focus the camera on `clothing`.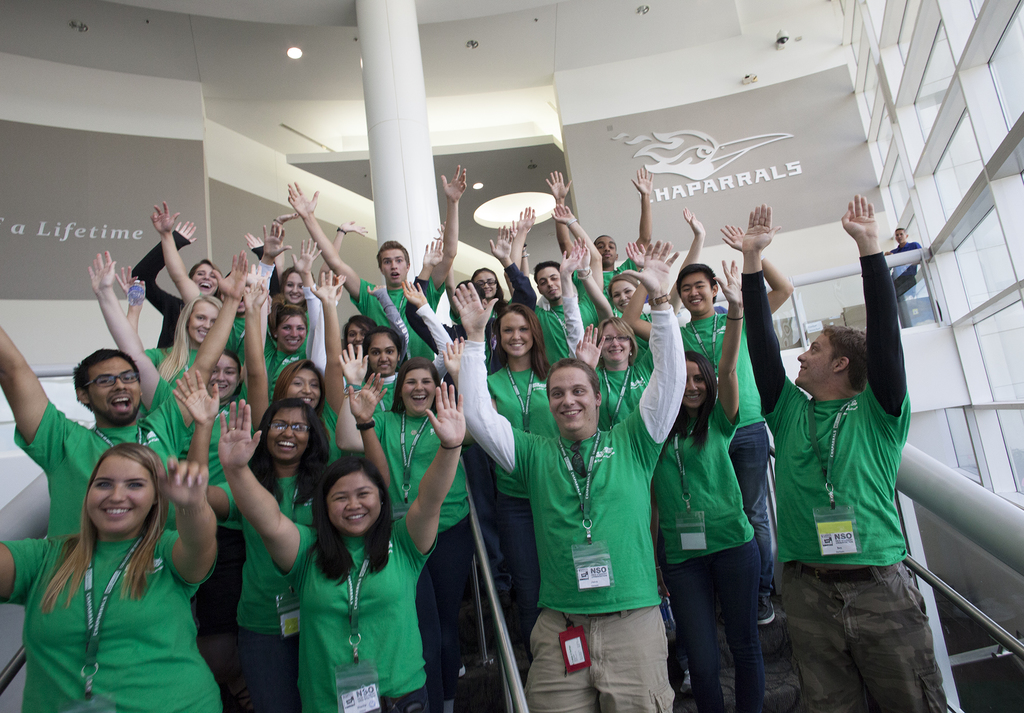
Focus region: detection(614, 303, 653, 361).
